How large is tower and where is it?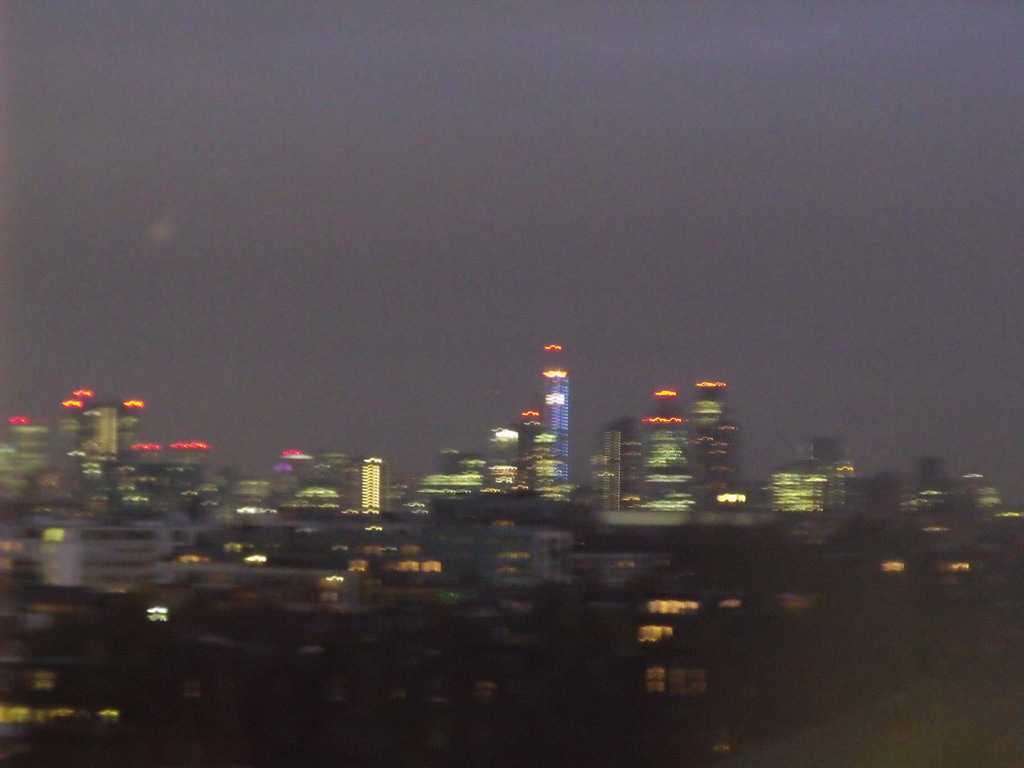
Bounding box: crop(532, 338, 571, 482).
